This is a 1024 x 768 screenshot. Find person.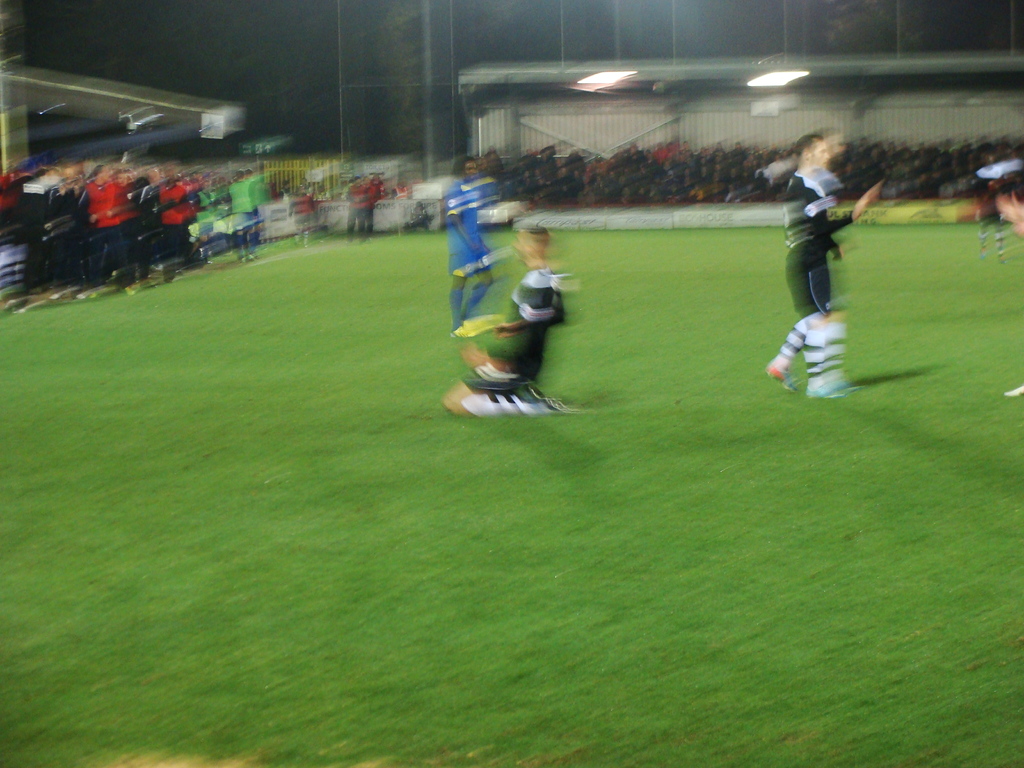
Bounding box: bbox=[444, 155, 533, 317].
